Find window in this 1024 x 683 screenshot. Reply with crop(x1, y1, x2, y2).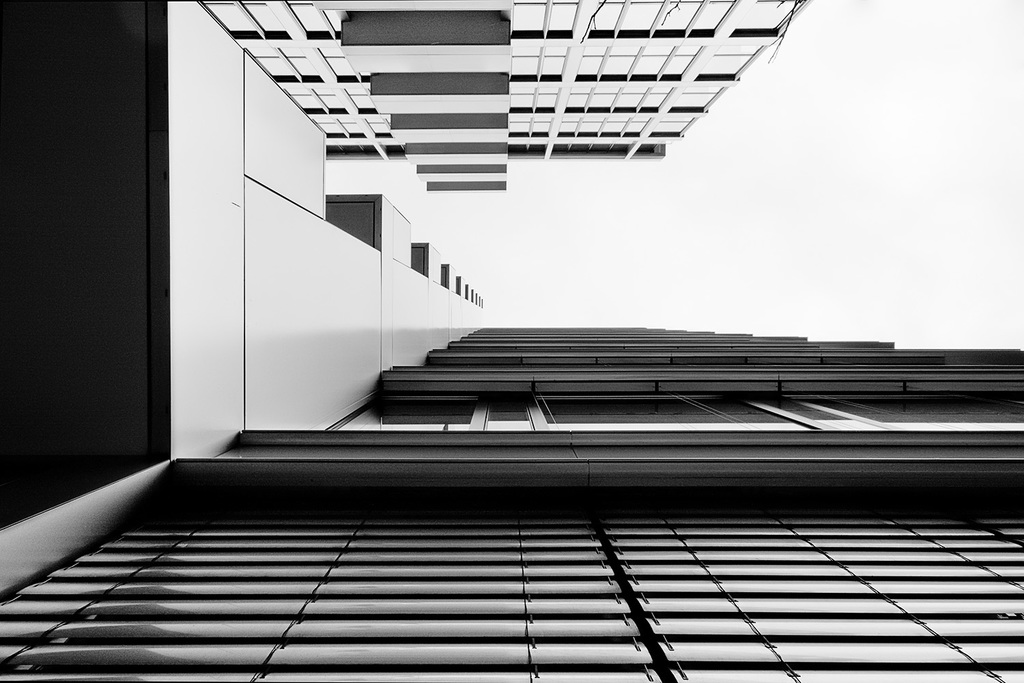
crop(723, 0, 771, 61).
